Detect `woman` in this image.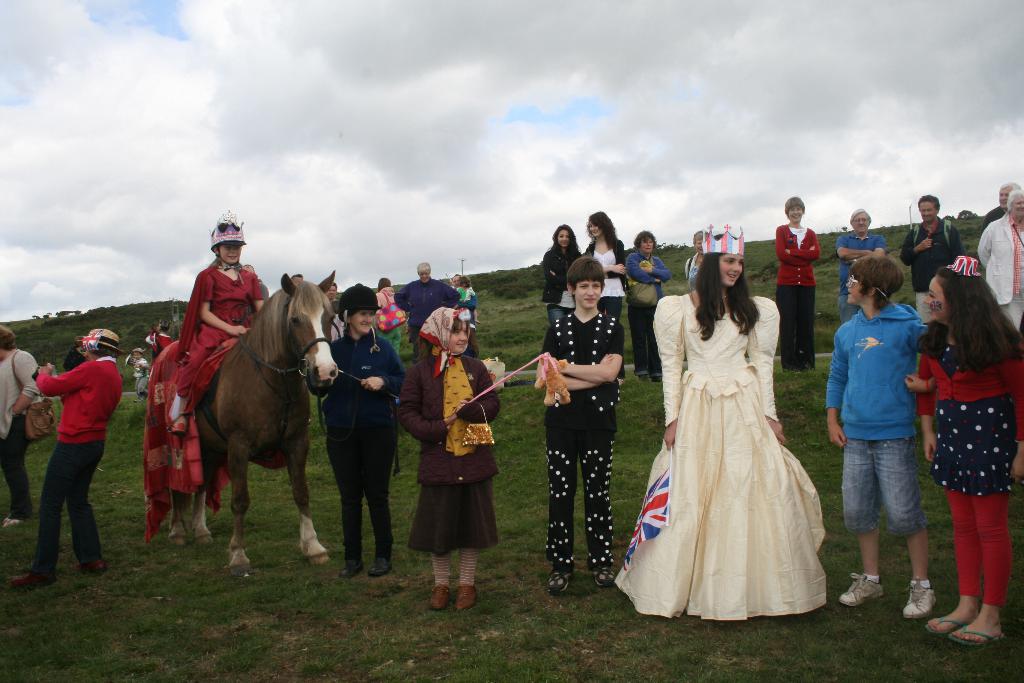
Detection: 169, 201, 267, 438.
